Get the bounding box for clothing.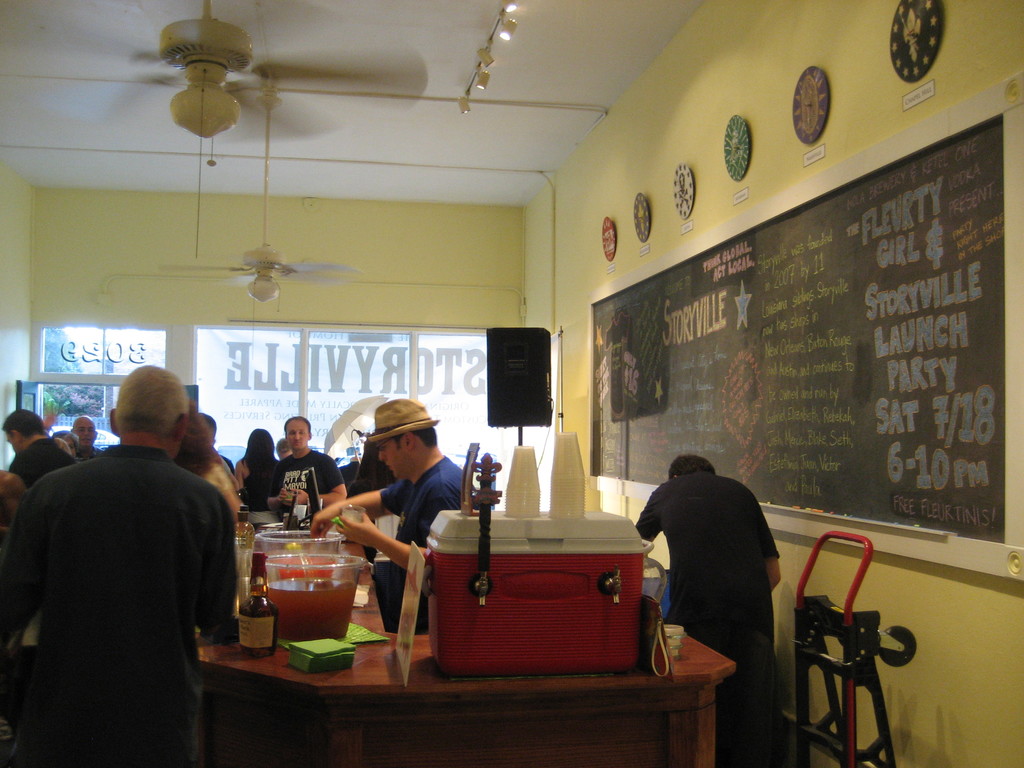
detection(265, 449, 350, 511).
